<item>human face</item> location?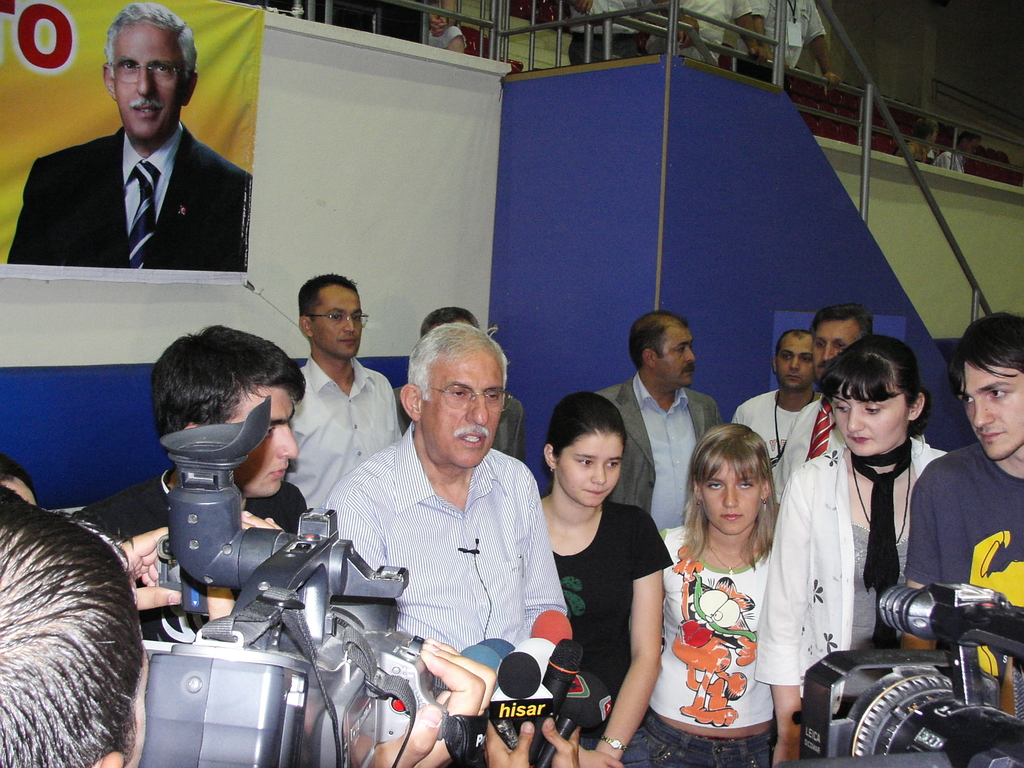
700:461:762:534
